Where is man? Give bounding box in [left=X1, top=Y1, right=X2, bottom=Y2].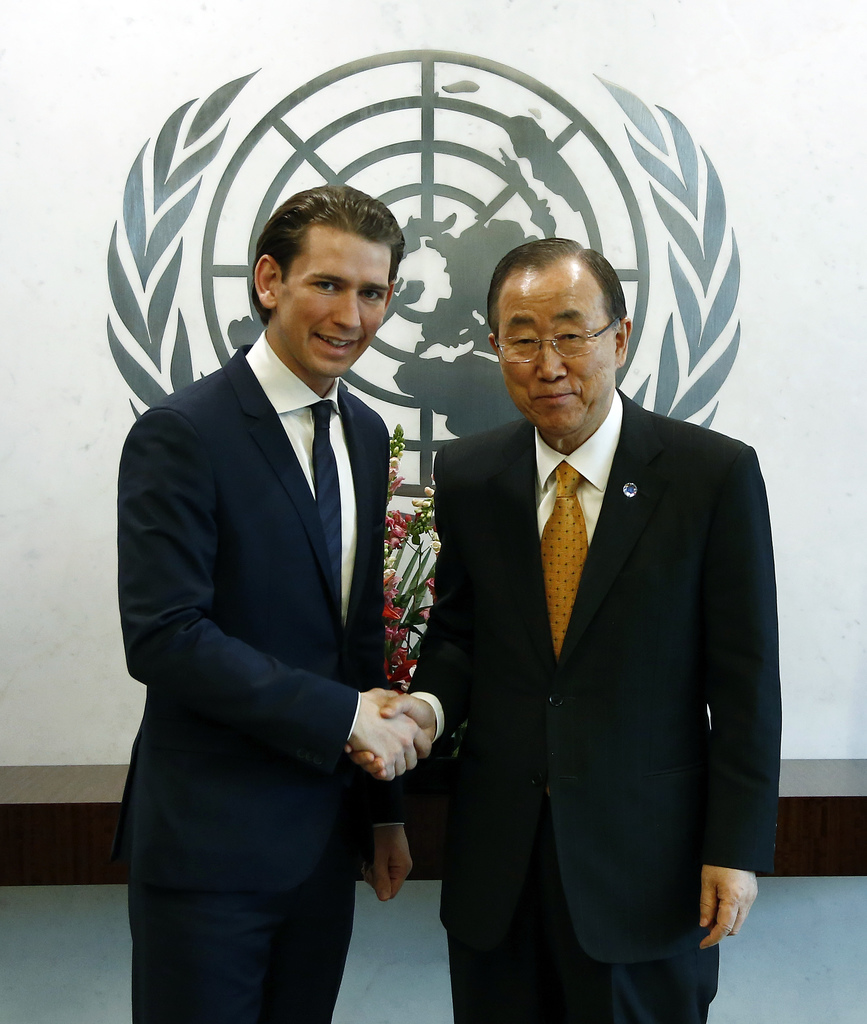
[left=340, top=240, right=779, bottom=1023].
